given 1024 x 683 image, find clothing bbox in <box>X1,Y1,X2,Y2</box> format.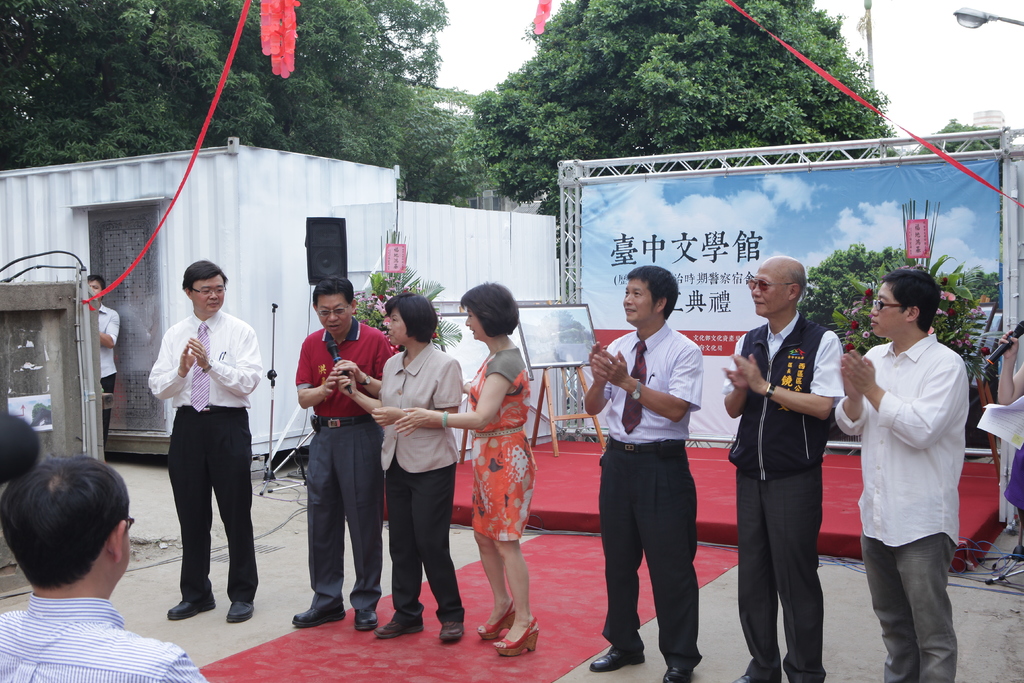
<box>833,331,968,682</box>.
